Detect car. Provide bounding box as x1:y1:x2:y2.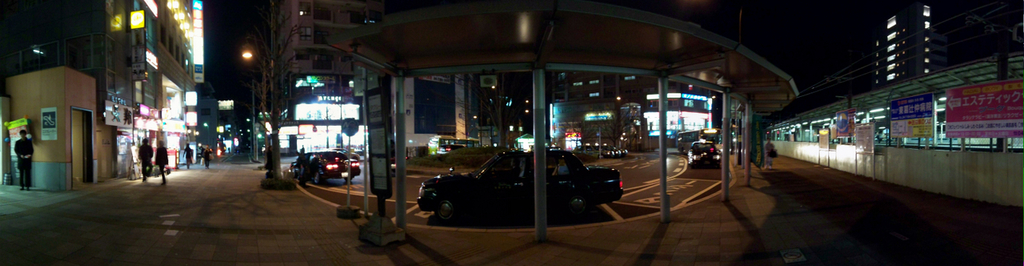
286:151:366:188.
